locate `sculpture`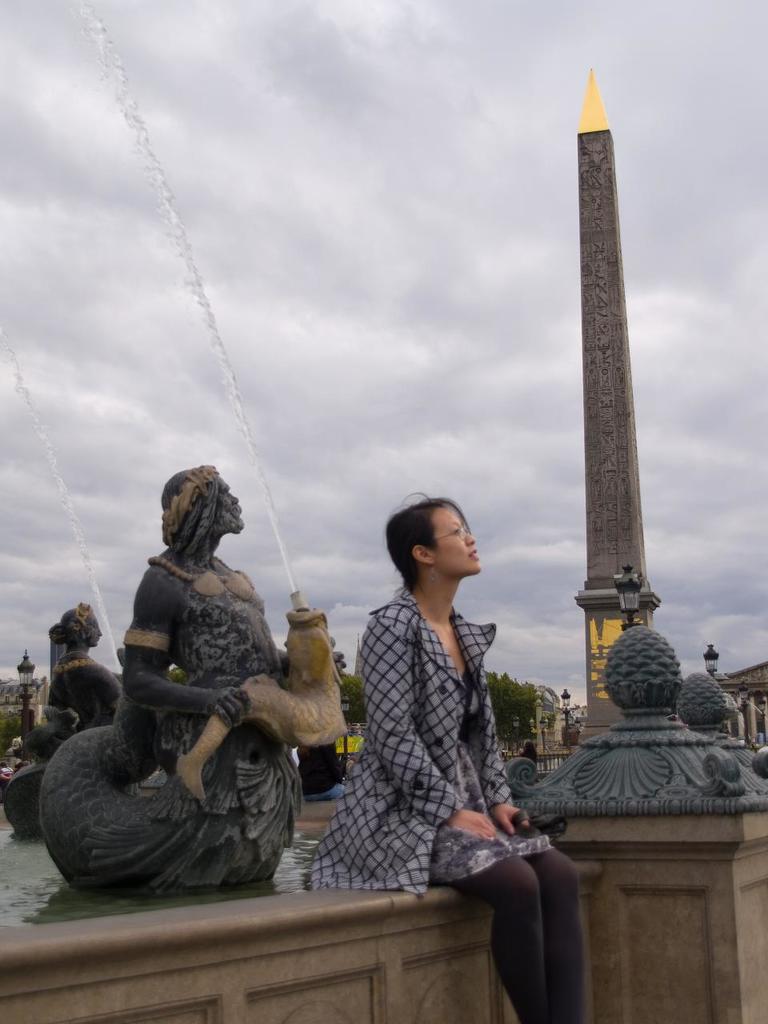
0:606:134:834
